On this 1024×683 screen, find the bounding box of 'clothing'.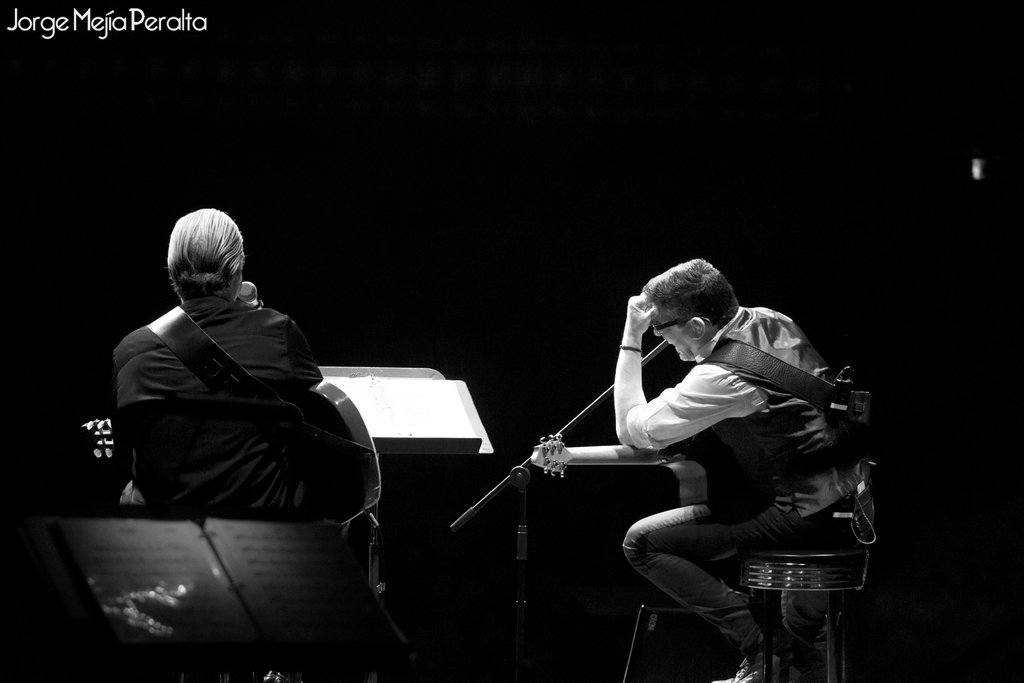
Bounding box: 627, 299, 865, 661.
